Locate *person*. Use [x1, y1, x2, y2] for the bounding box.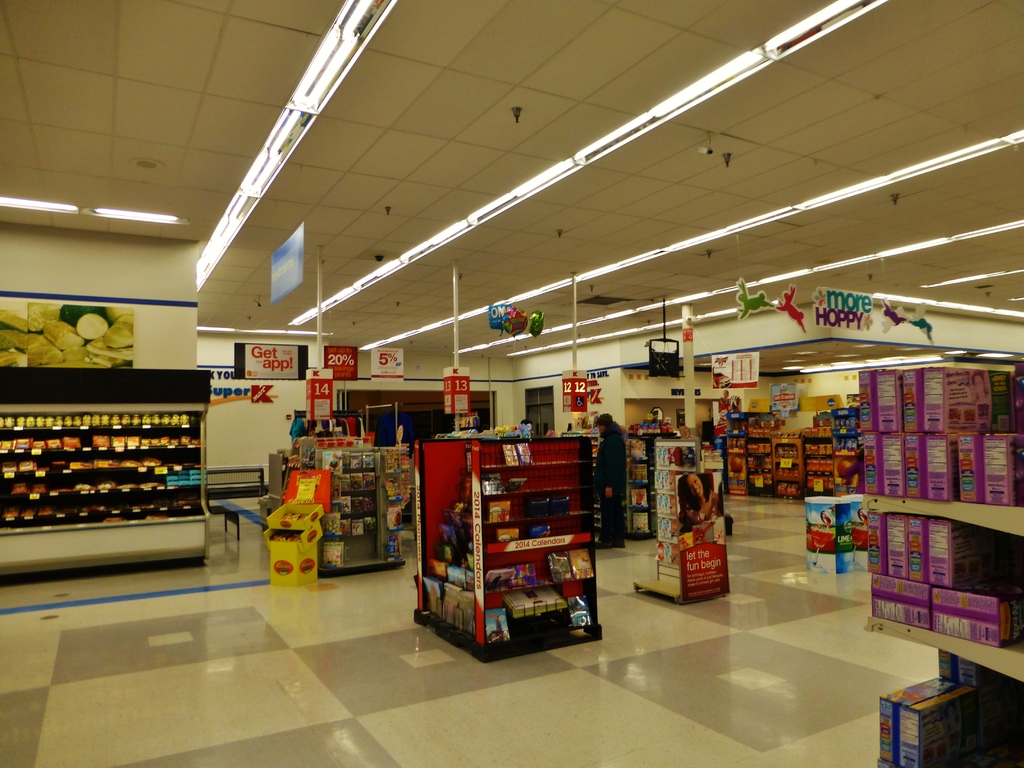
[597, 397, 634, 543].
